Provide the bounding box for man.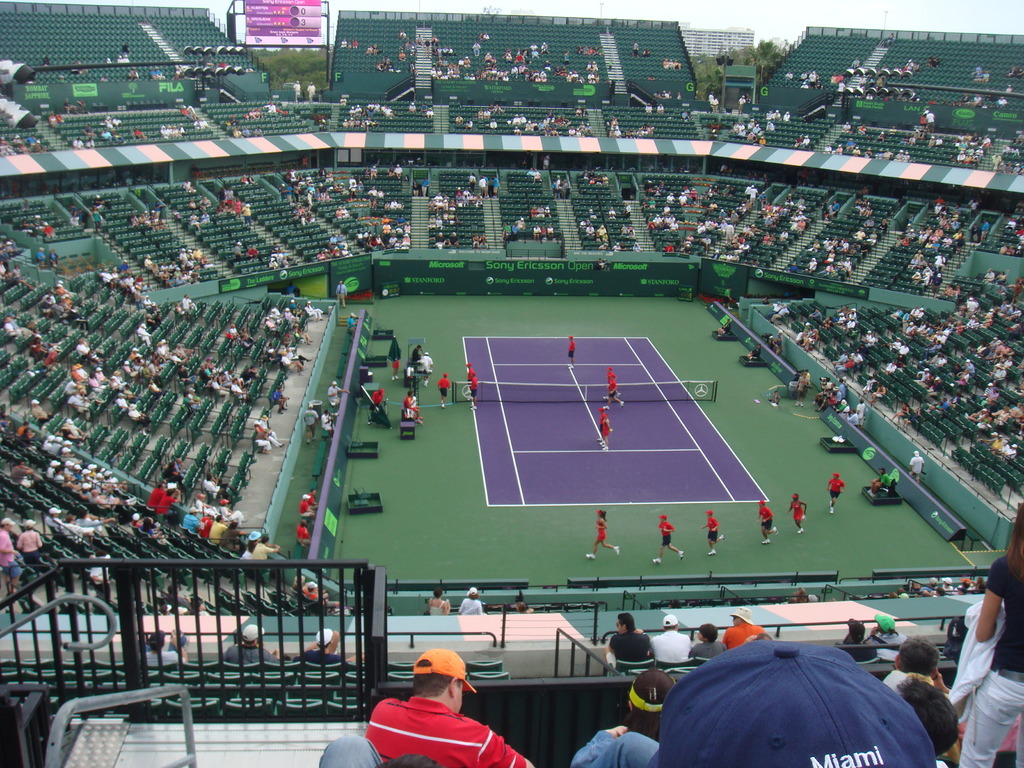
Rect(908, 444, 925, 483).
